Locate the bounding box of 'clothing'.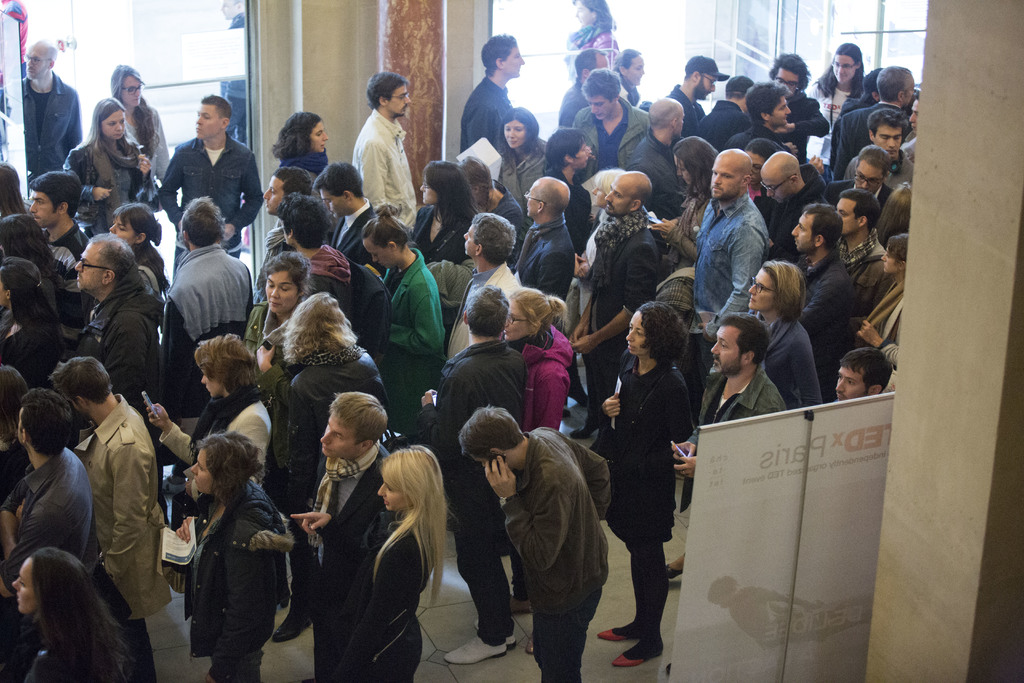
Bounding box: bbox(255, 222, 292, 300).
